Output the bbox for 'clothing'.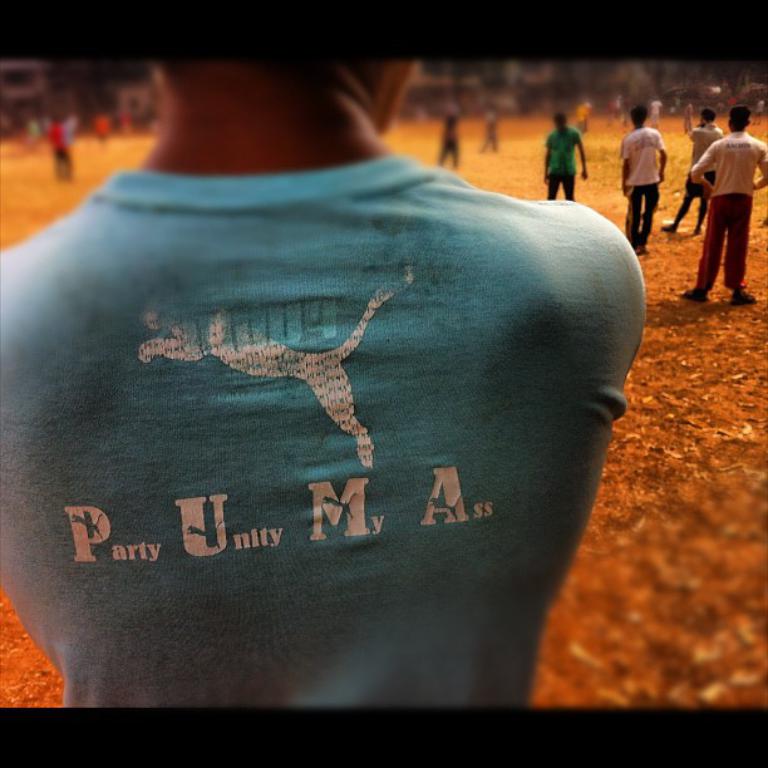
617, 127, 668, 184.
